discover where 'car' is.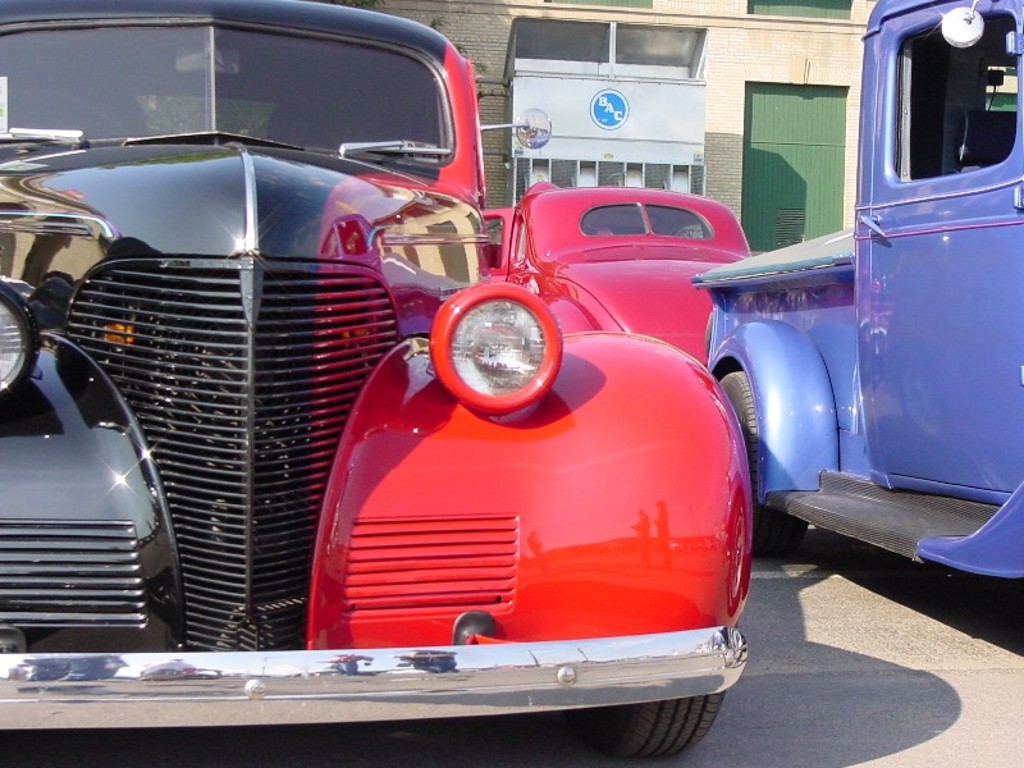
Discovered at (691, 0, 1023, 581).
